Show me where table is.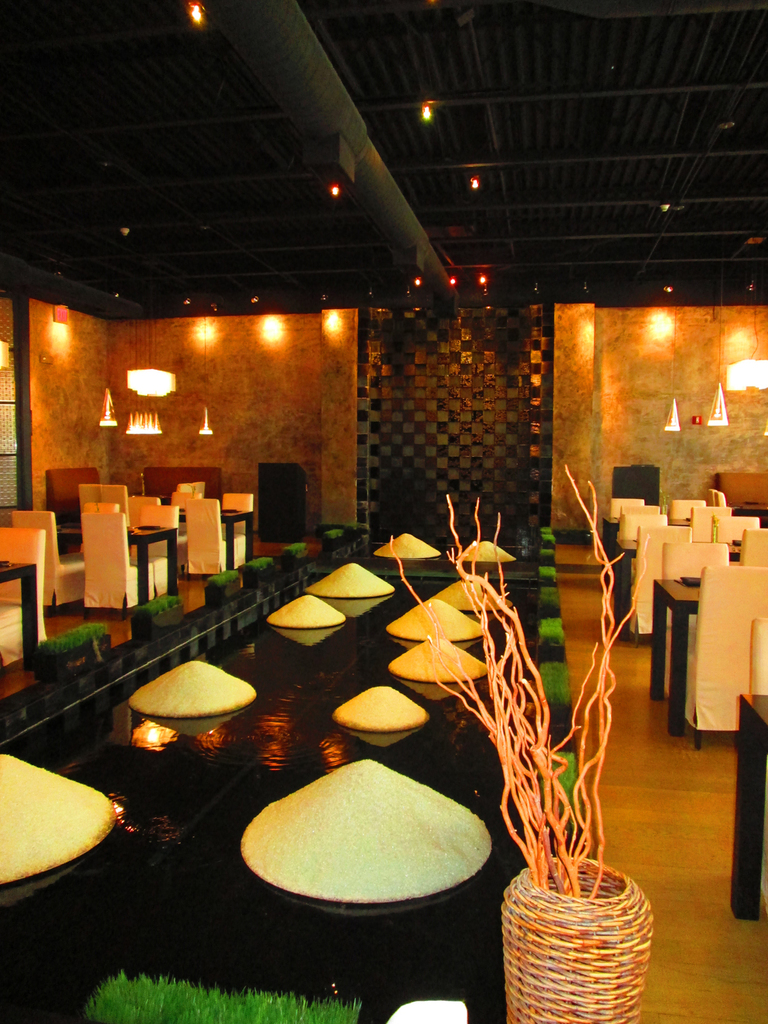
table is at l=0, t=558, r=565, b=1023.
